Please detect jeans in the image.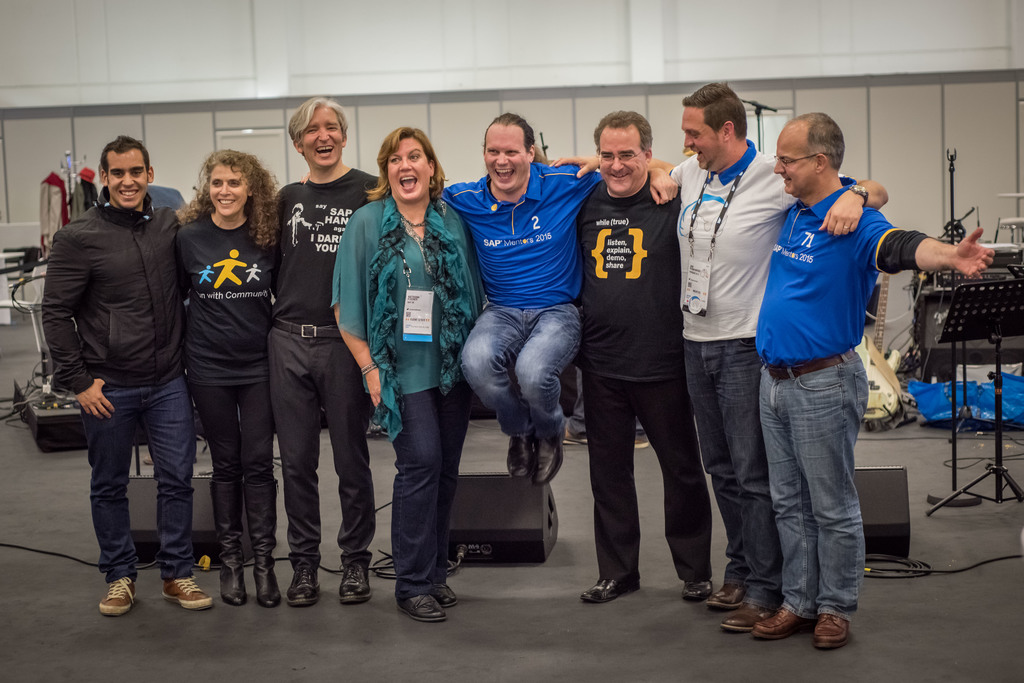
[left=79, top=376, right=184, bottom=579].
